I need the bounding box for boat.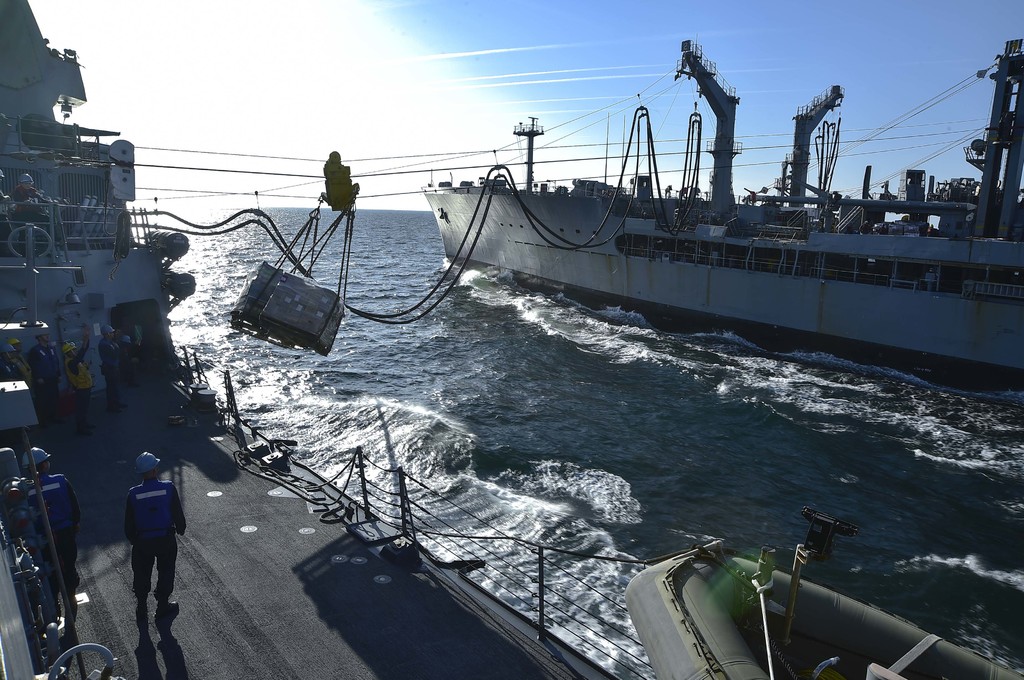
Here it is: l=623, t=506, r=1023, b=679.
